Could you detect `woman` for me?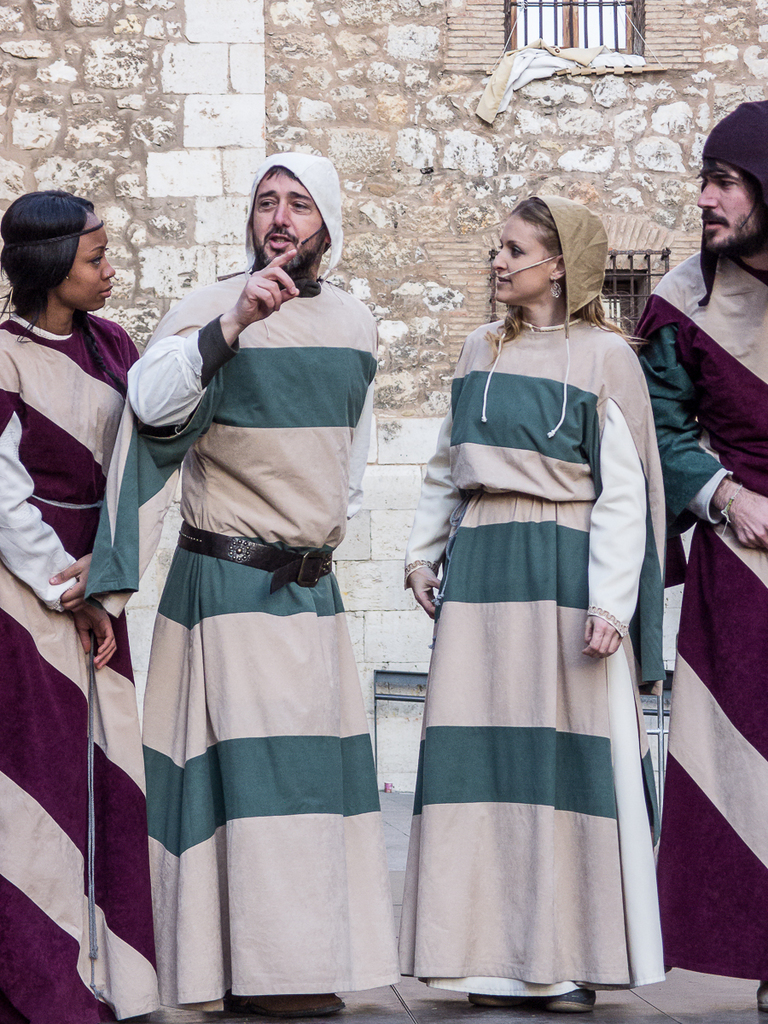
Detection result: {"x1": 0, "y1": 186, "x2": 174, "y2": 1023}.
